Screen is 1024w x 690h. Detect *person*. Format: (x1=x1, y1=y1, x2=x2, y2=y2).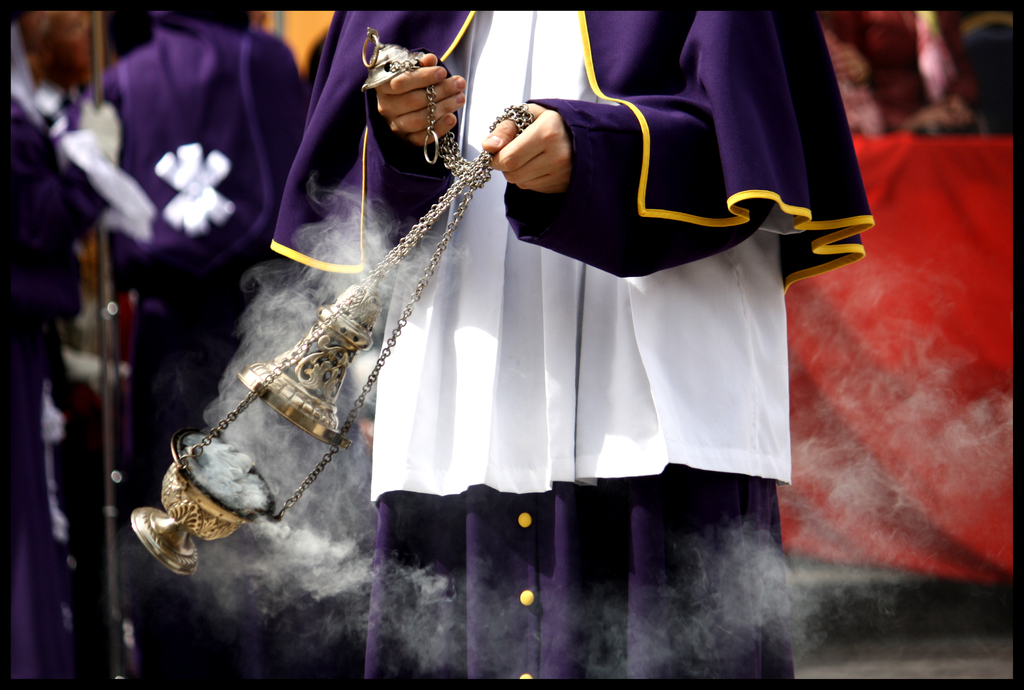
(x1=817, y1=3, x2=970, y2=145).
